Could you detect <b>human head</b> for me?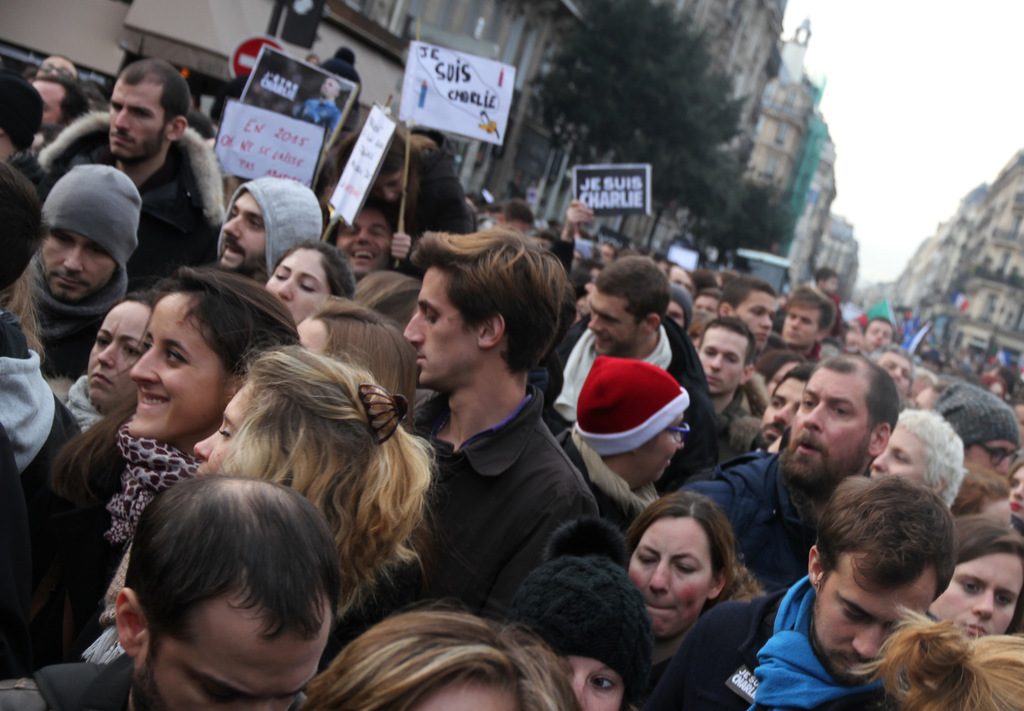
Detection result: crop(694, 321, 755, 398).
